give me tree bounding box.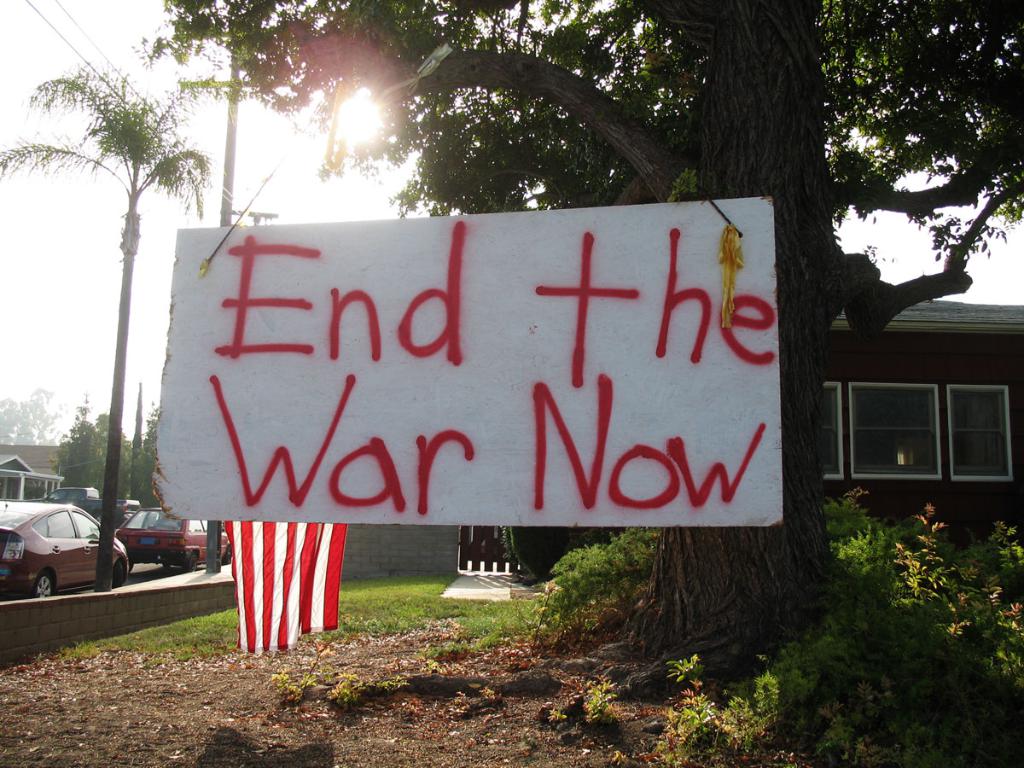
[6,399,65,441].
